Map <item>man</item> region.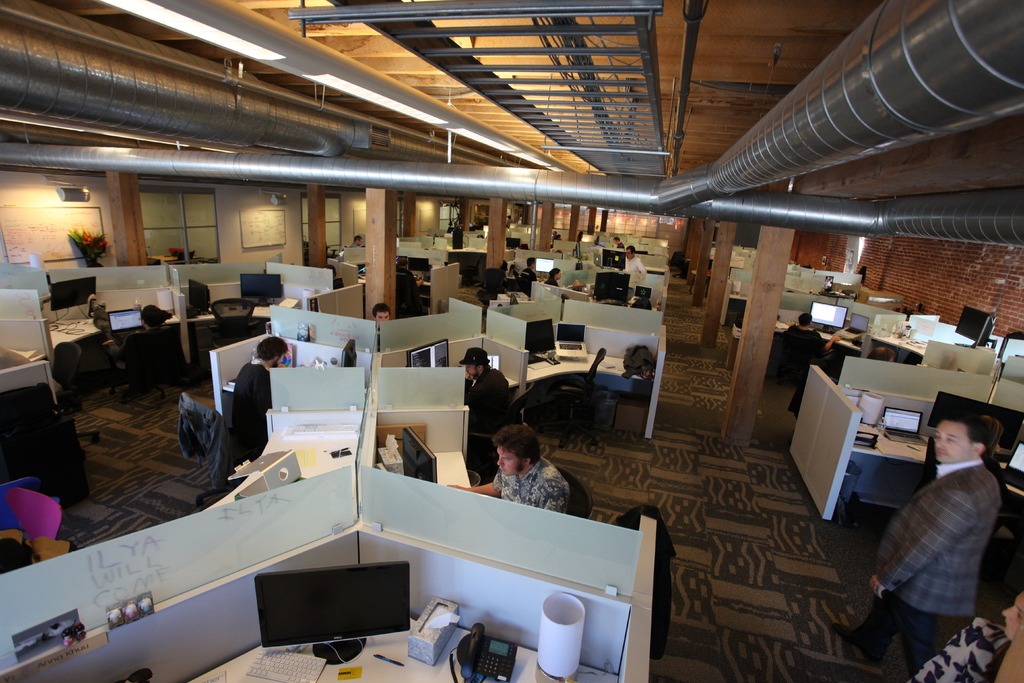
Mapped to select_region(369, 300, 391, 325).
